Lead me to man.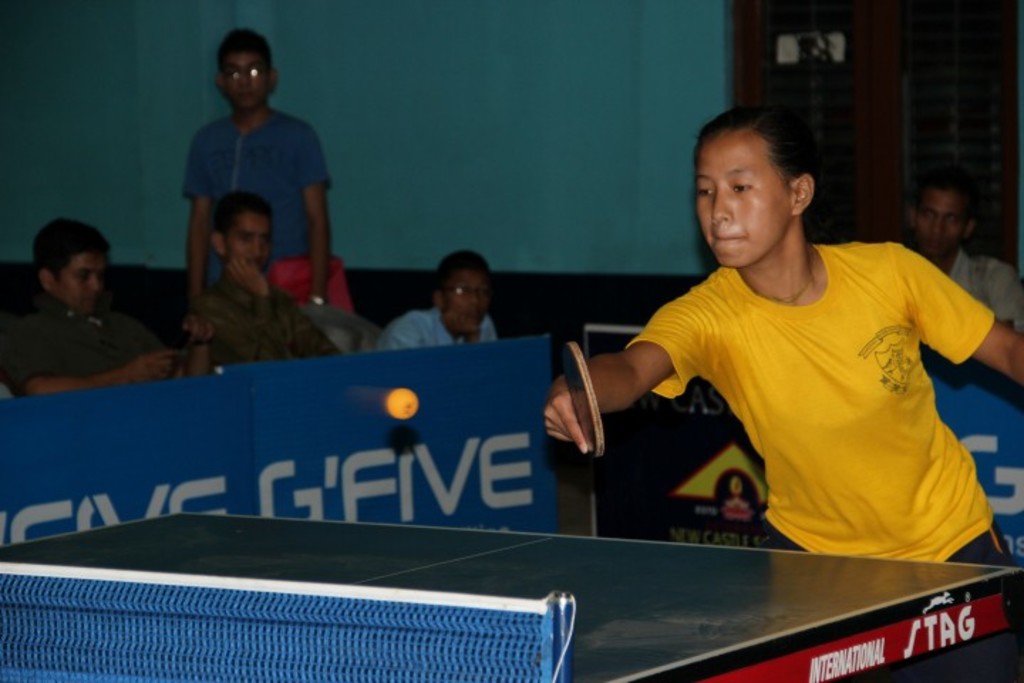
Lead to bbox=[178, 195, 350, 383].
